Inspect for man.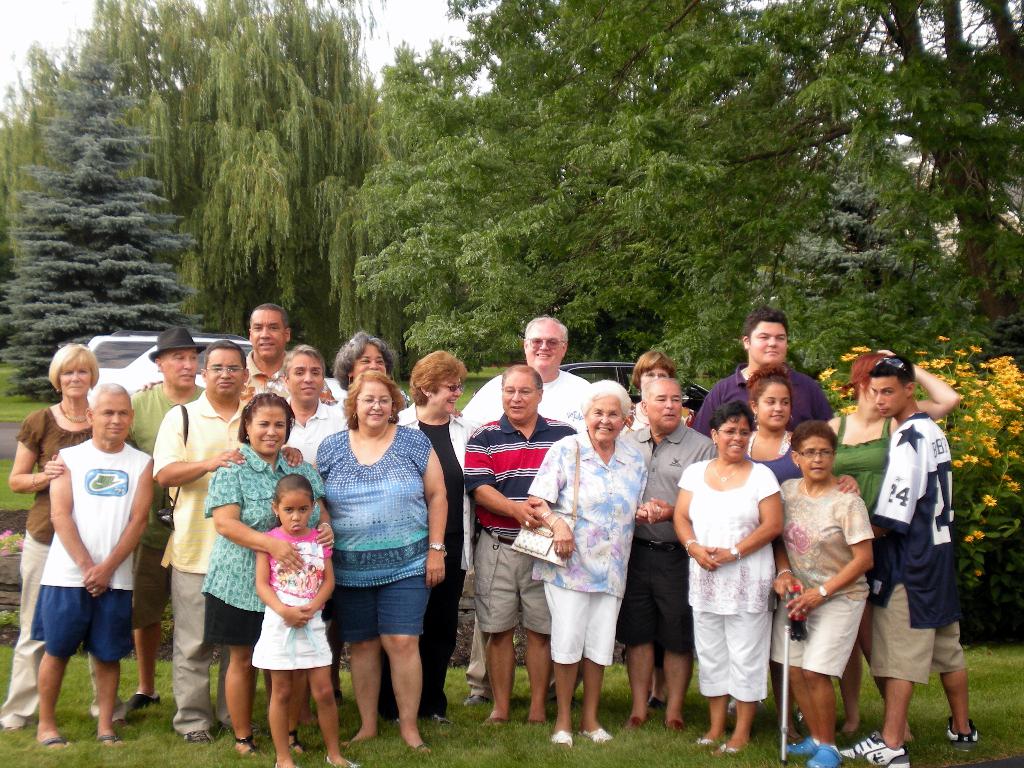
Inspection: pyautogui.locateOnScreen(836, 355, 982, 767).
